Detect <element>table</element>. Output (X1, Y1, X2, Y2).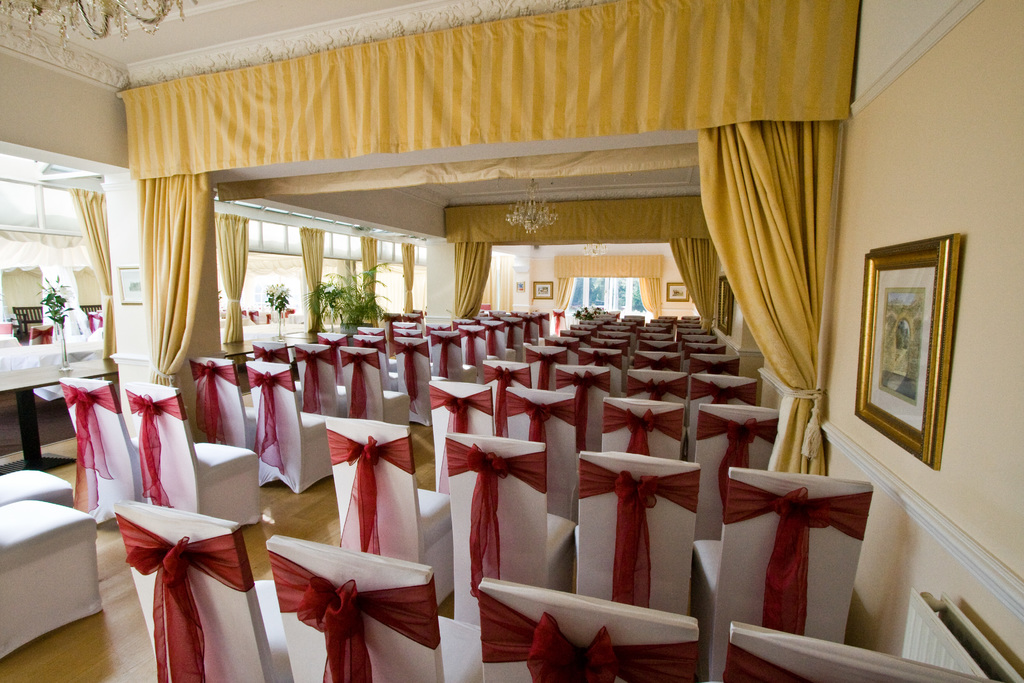
(1, 494, 109, 652).
